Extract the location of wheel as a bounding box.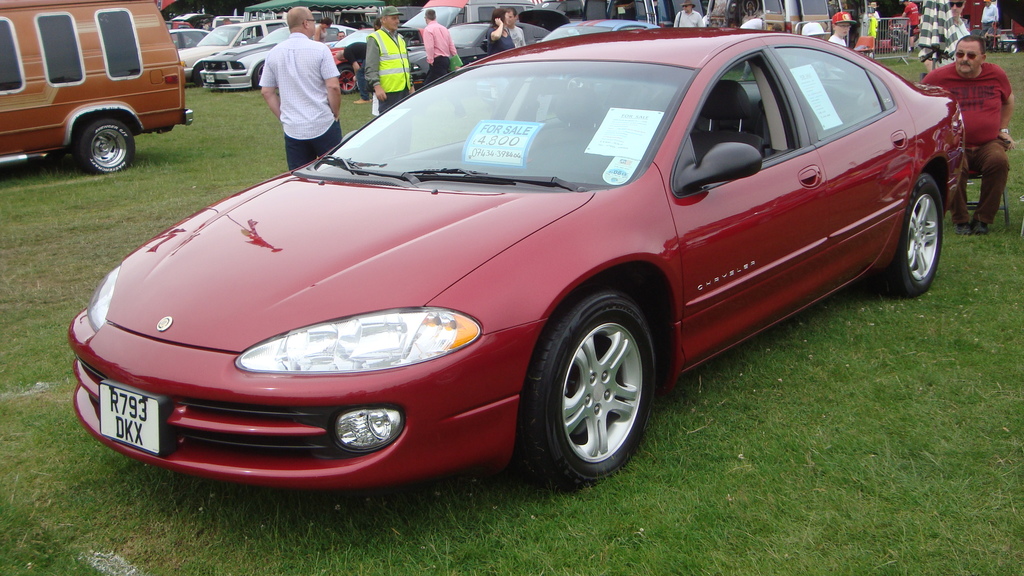
l=192, t=65, r=202, b=87.
